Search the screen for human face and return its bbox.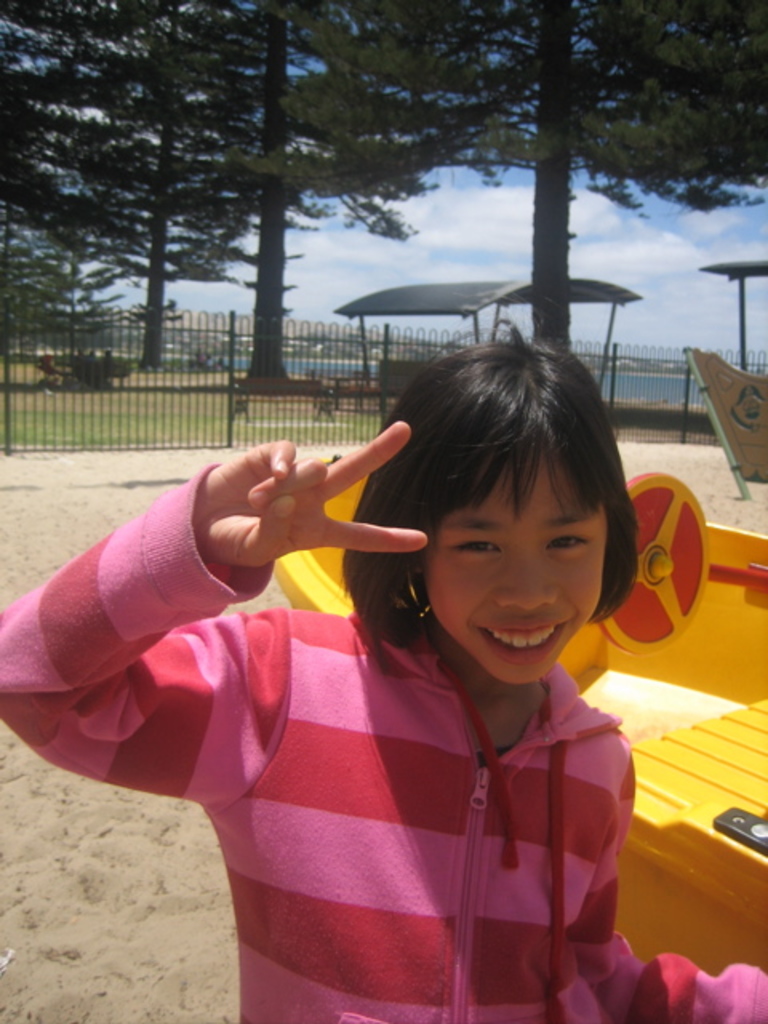
Found: x1=416, y1=445, x2=610, y2=685.
